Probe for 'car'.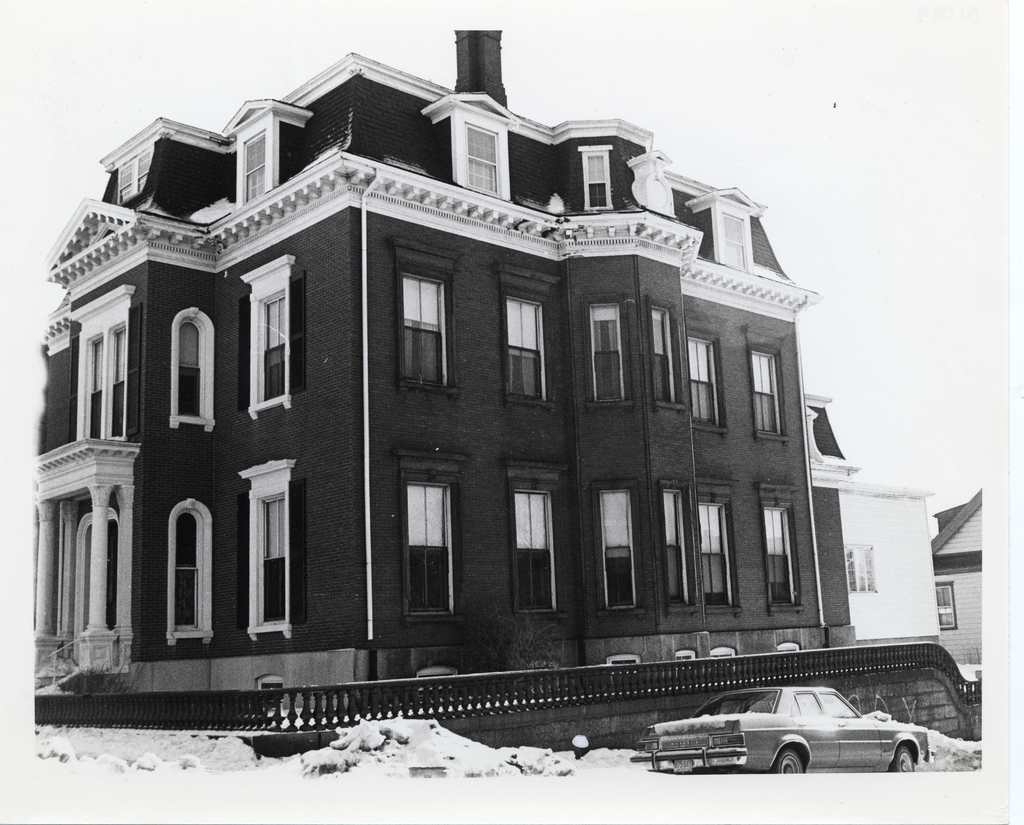
Probe result: box=[632, 679, 927, 774].
